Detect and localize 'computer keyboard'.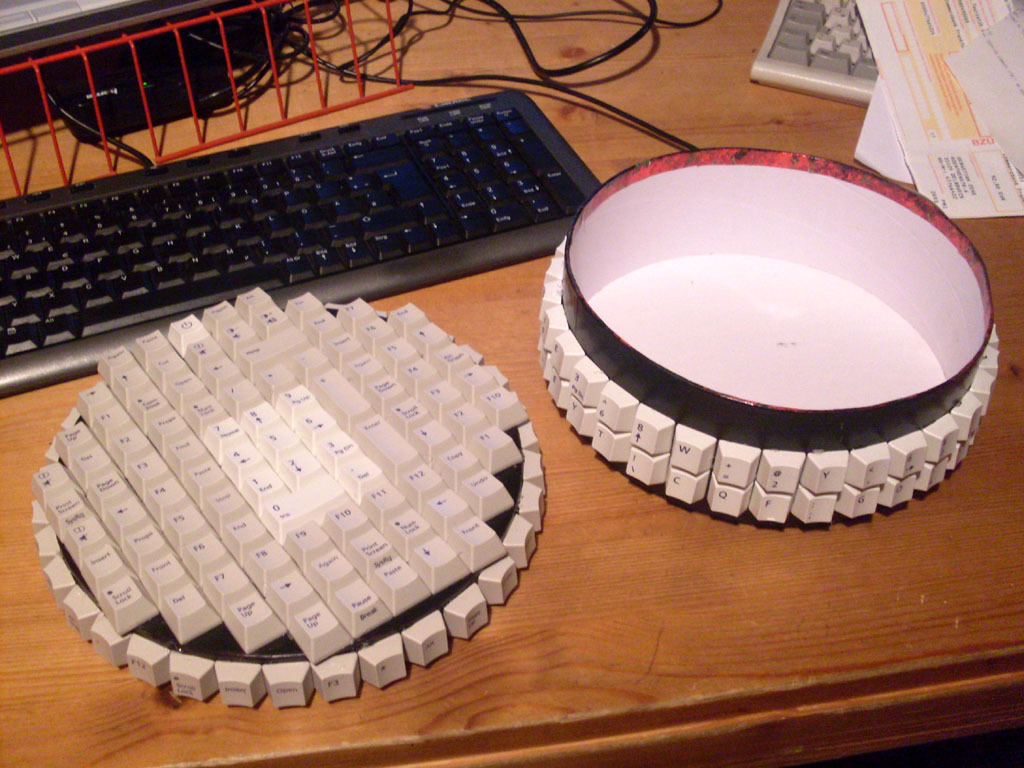
Localized at (748,0,870,103).
